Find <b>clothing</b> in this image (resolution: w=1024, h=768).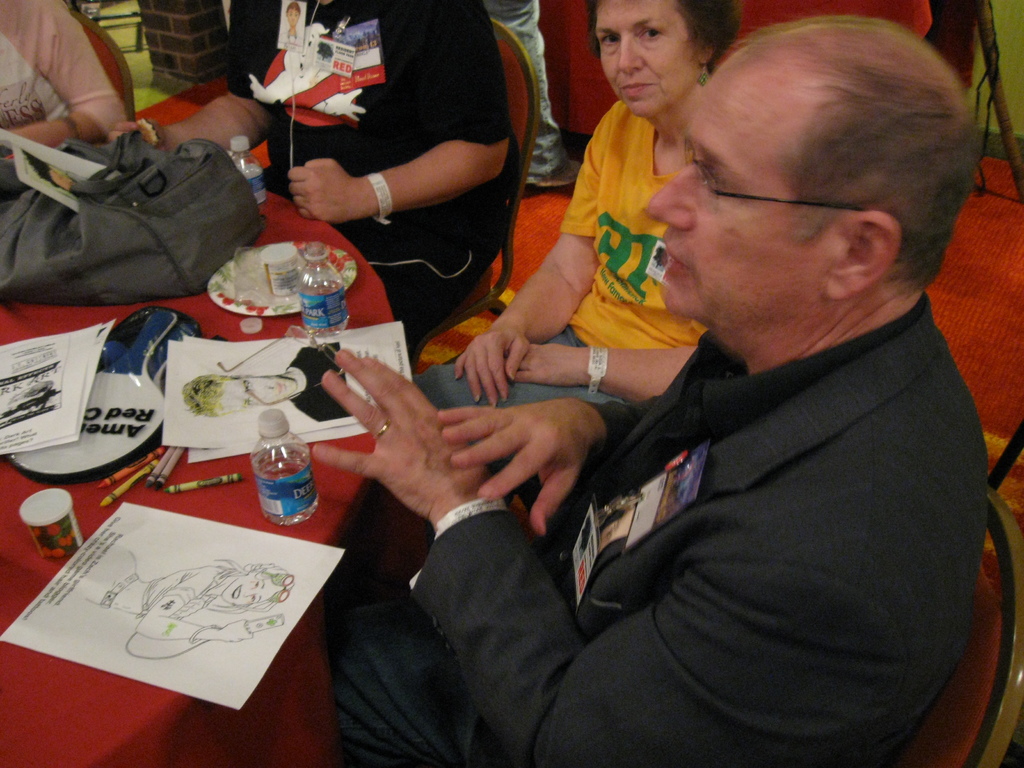
box(486, 0, 570, 180).
